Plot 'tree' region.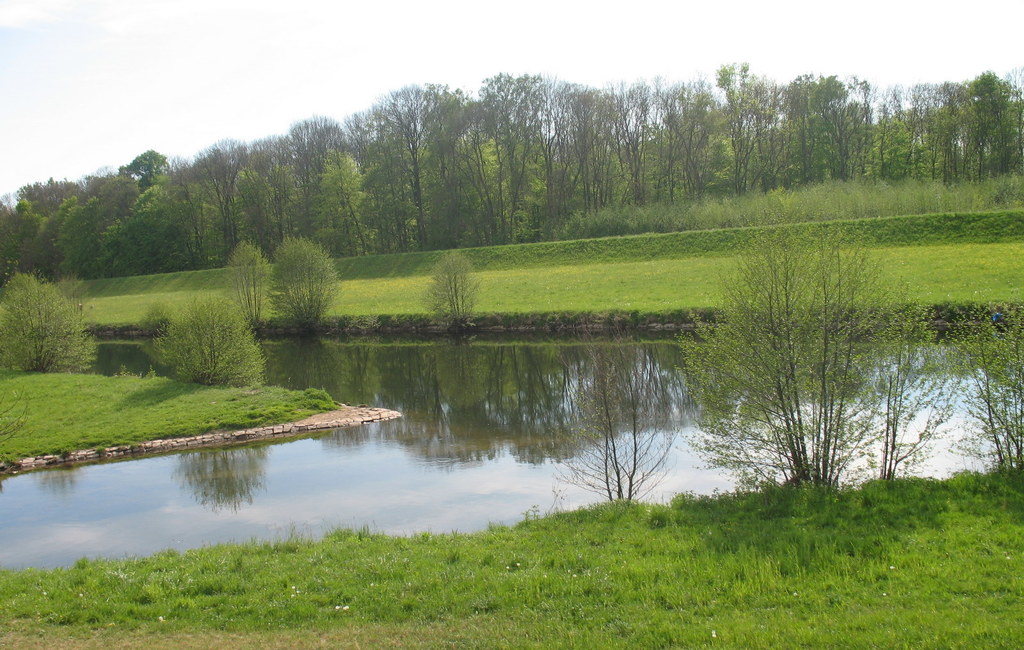
Plotted at region(420, 250, 481, 337).
